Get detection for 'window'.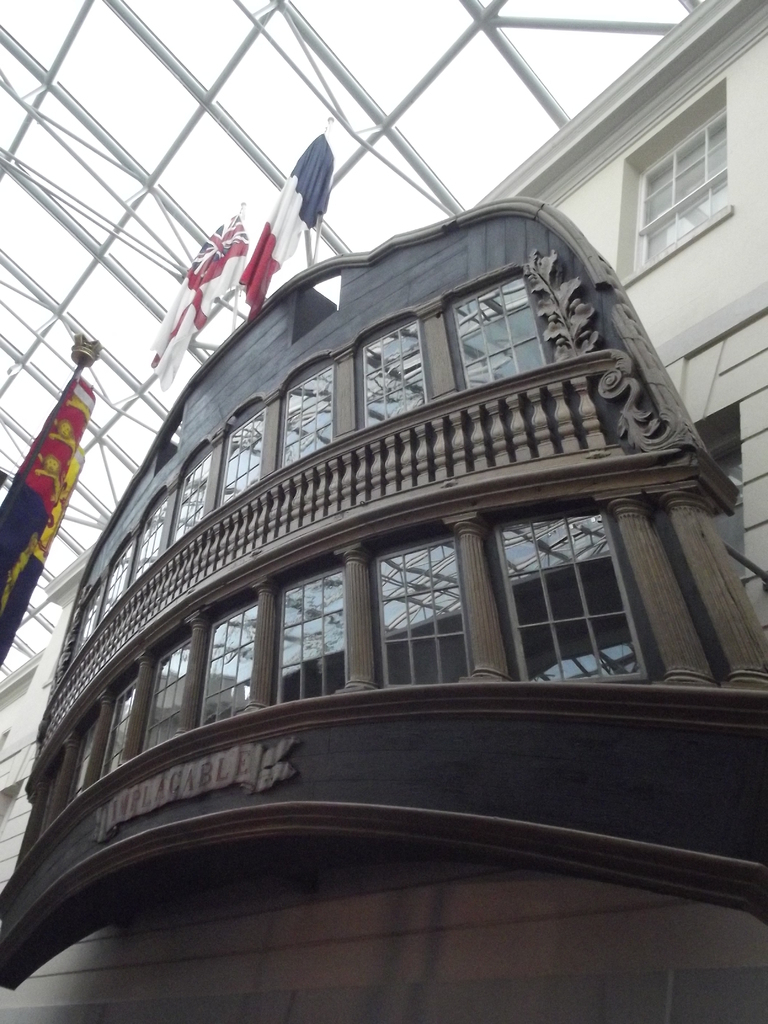
Detection: x1=689, y1=399, x2=747, y2=590.
